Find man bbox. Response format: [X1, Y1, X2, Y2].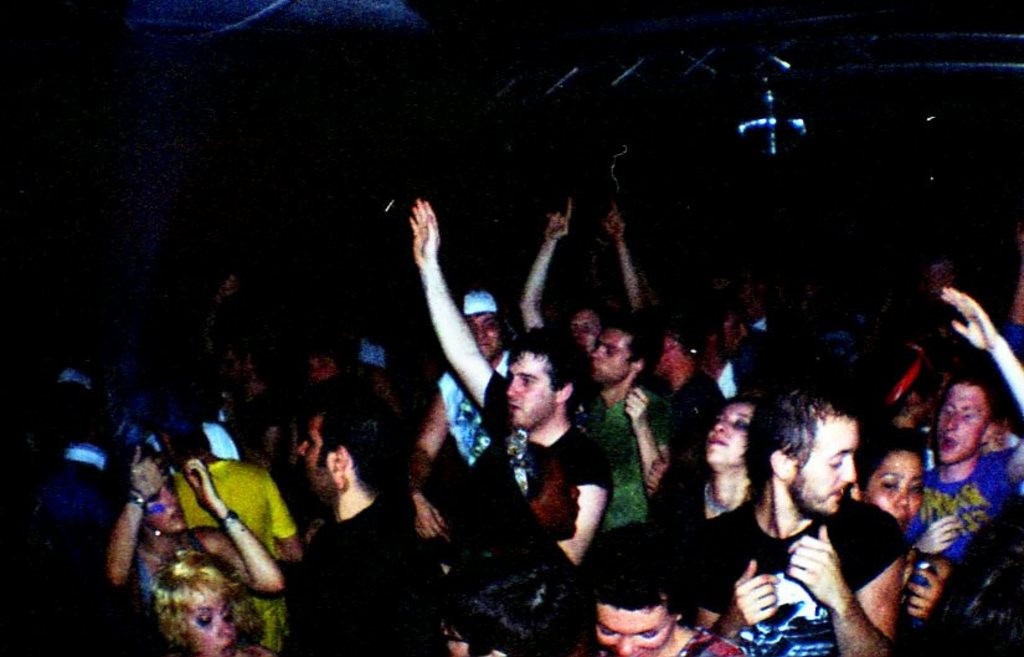
[515, 200, 607, 355].
